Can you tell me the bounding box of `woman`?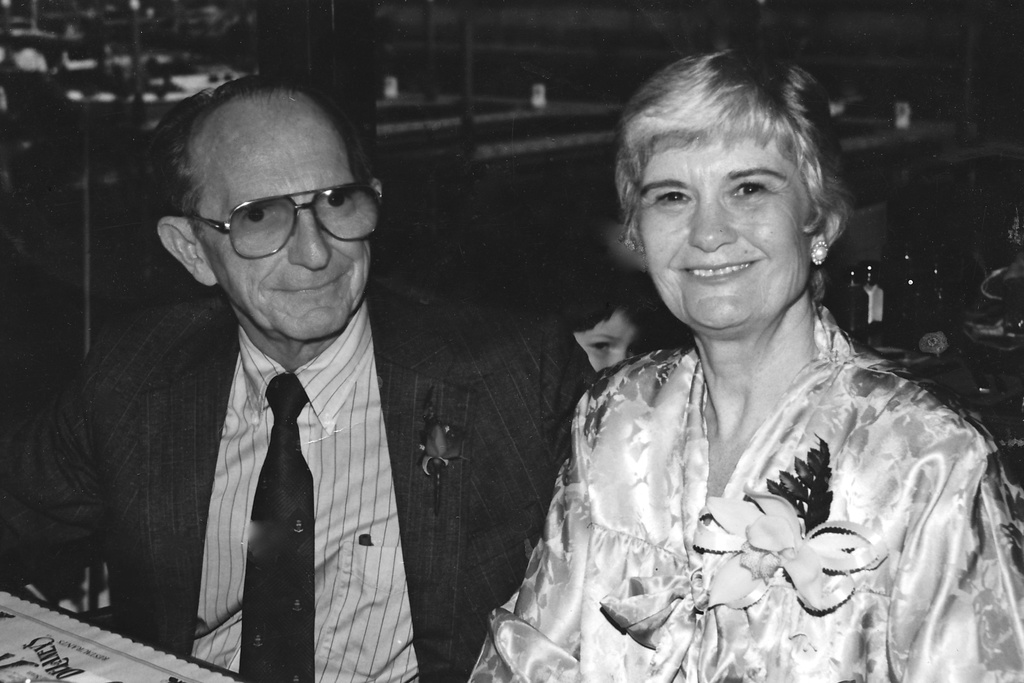
pyautogui.locateOnScreen(470, 72, 1000, 675).
